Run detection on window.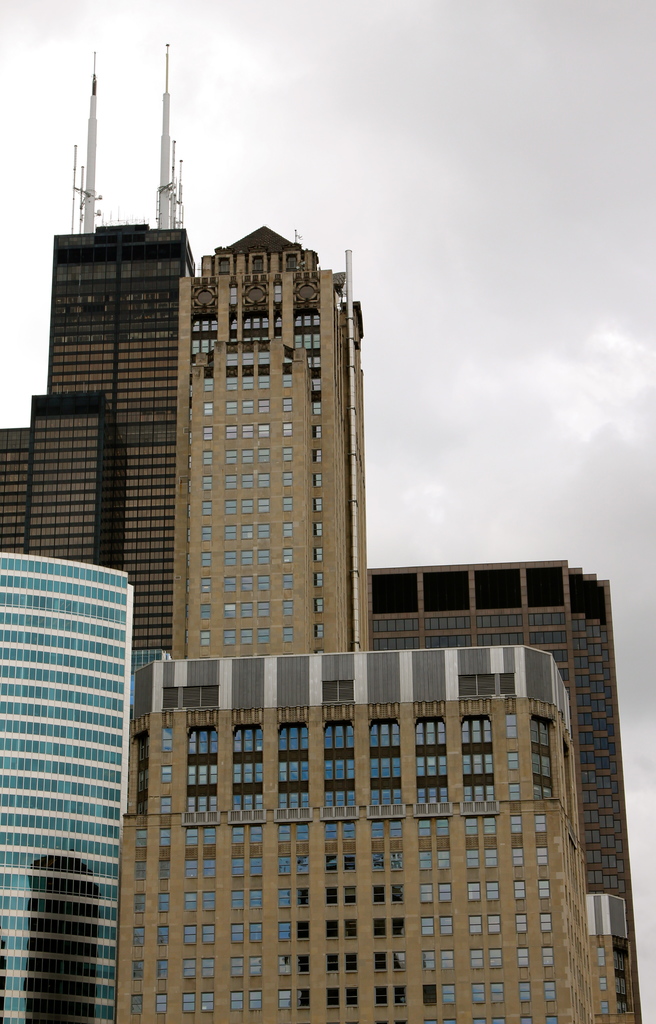
Result: detection(368, 852, 388, 873).
